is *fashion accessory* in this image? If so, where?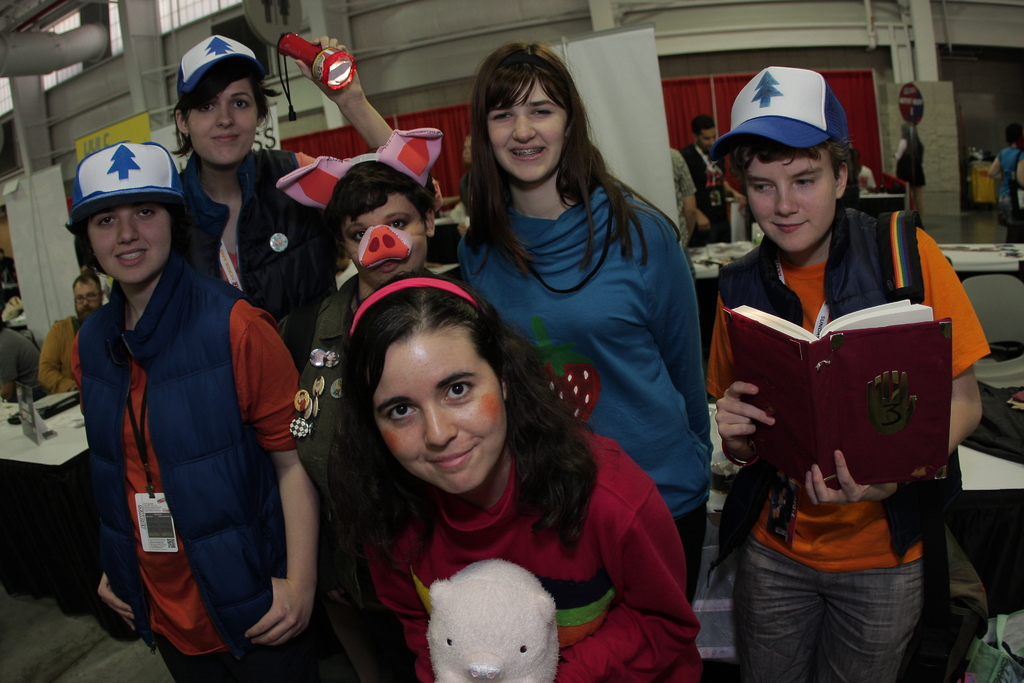
Yes, at l=175, t=30, r=269, b=105.
